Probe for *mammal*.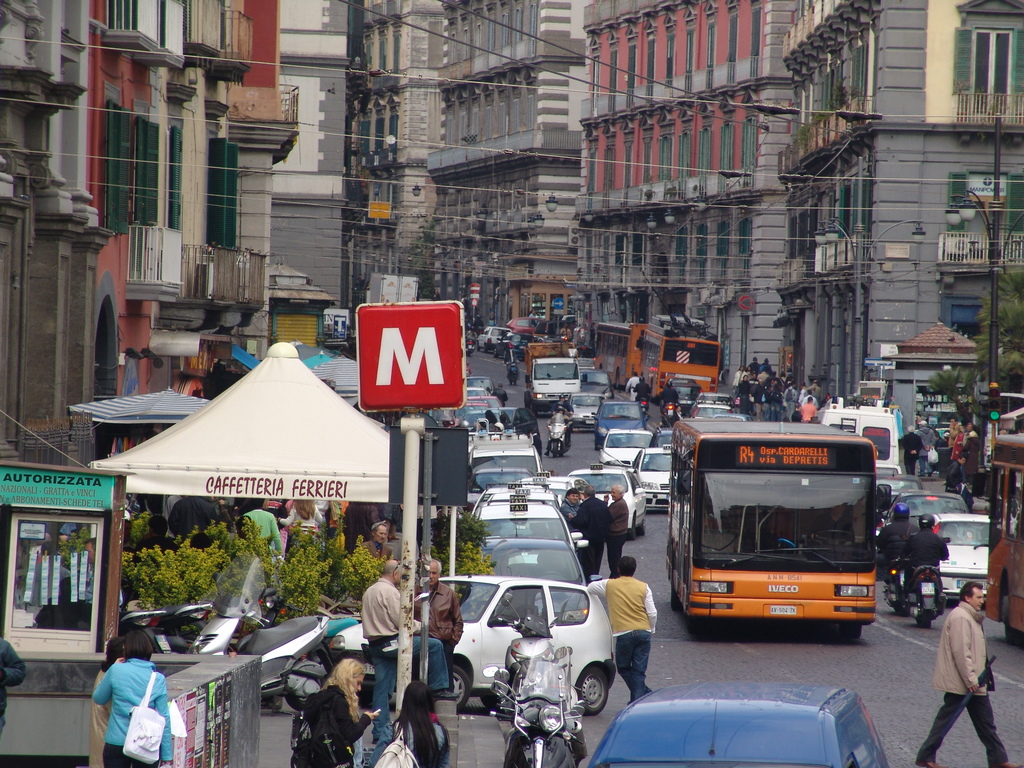
Probe result: 310/657/380/767.
